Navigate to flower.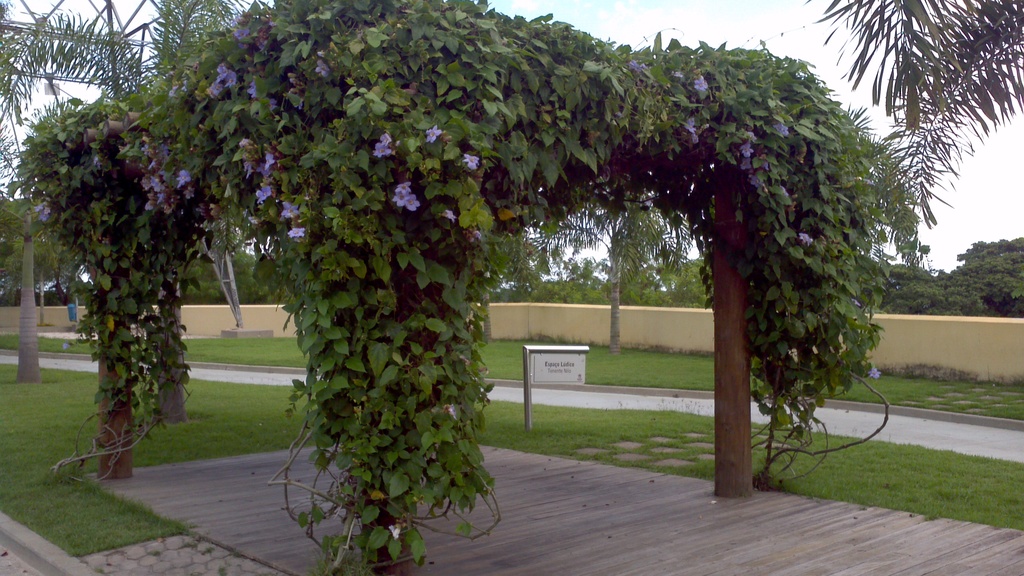
Navigation target: Rect(741, 142, 758, 161).
